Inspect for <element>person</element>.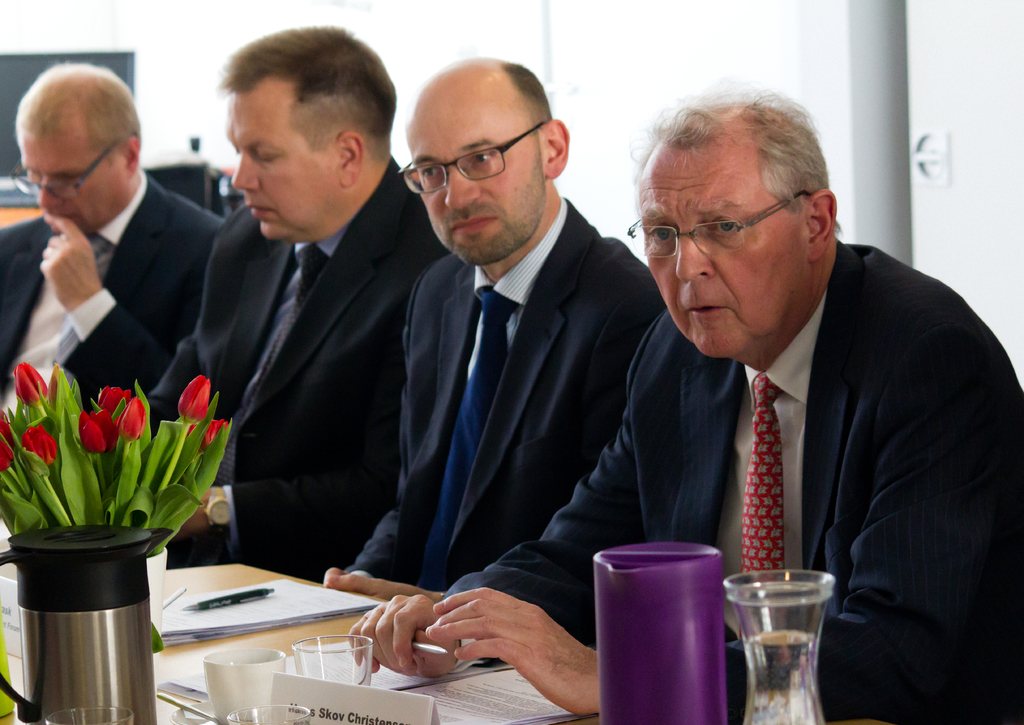
Inspection: l=141, t=28, r=450, b=586.
